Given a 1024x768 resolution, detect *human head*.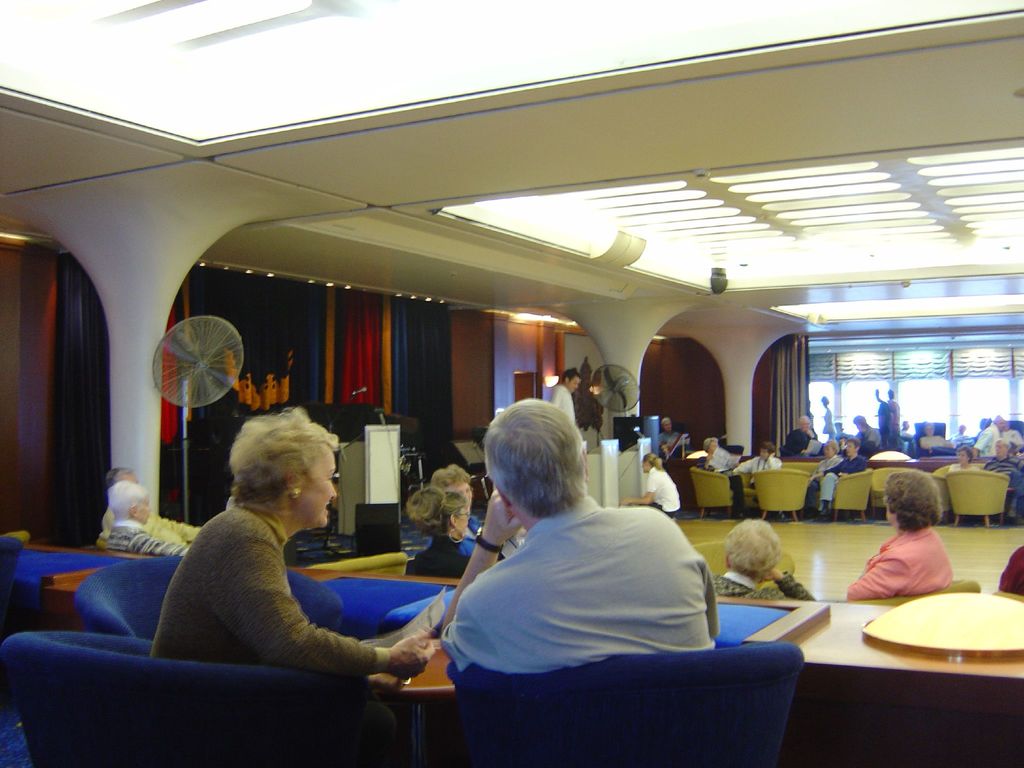
[852, 414, 871, 431].
